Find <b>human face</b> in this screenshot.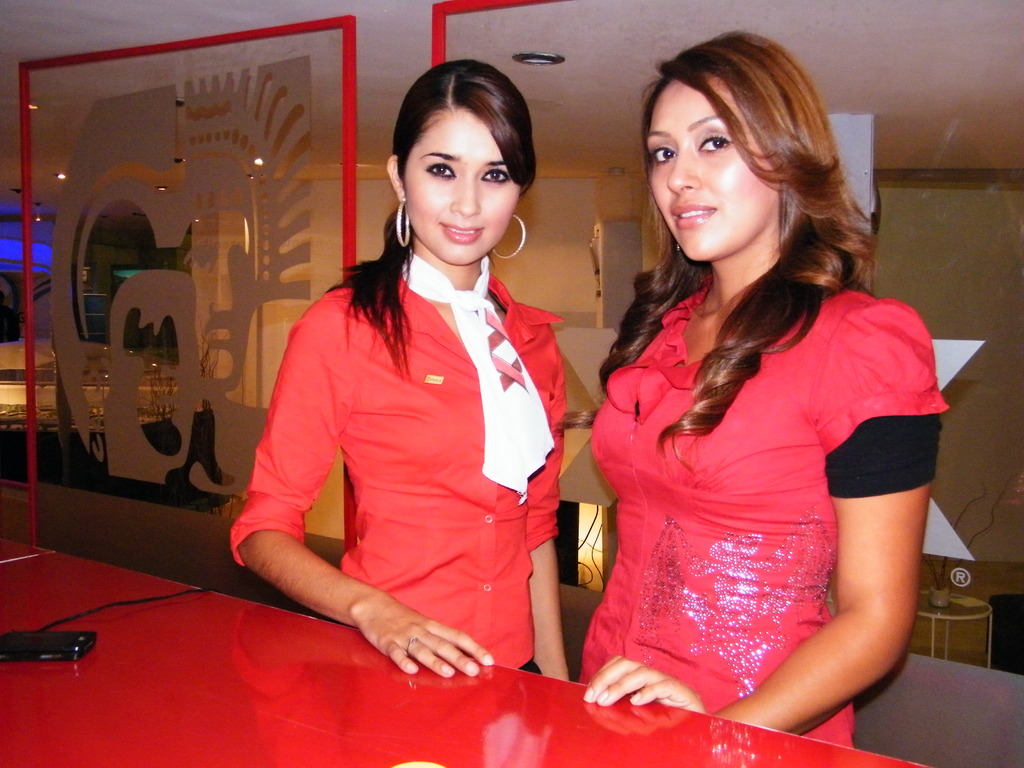
The bounding box for <b>human face</b> is select_region(401, 108, 518, 260).
